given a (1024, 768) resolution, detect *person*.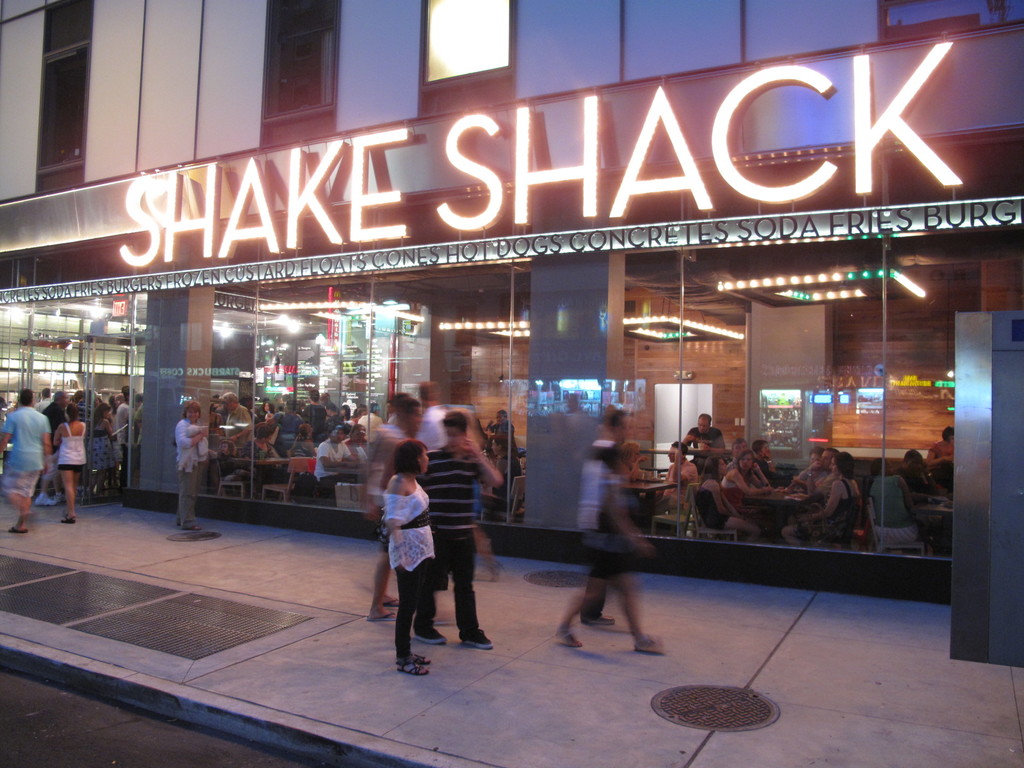
bbox(694, 454, 753, 540).
